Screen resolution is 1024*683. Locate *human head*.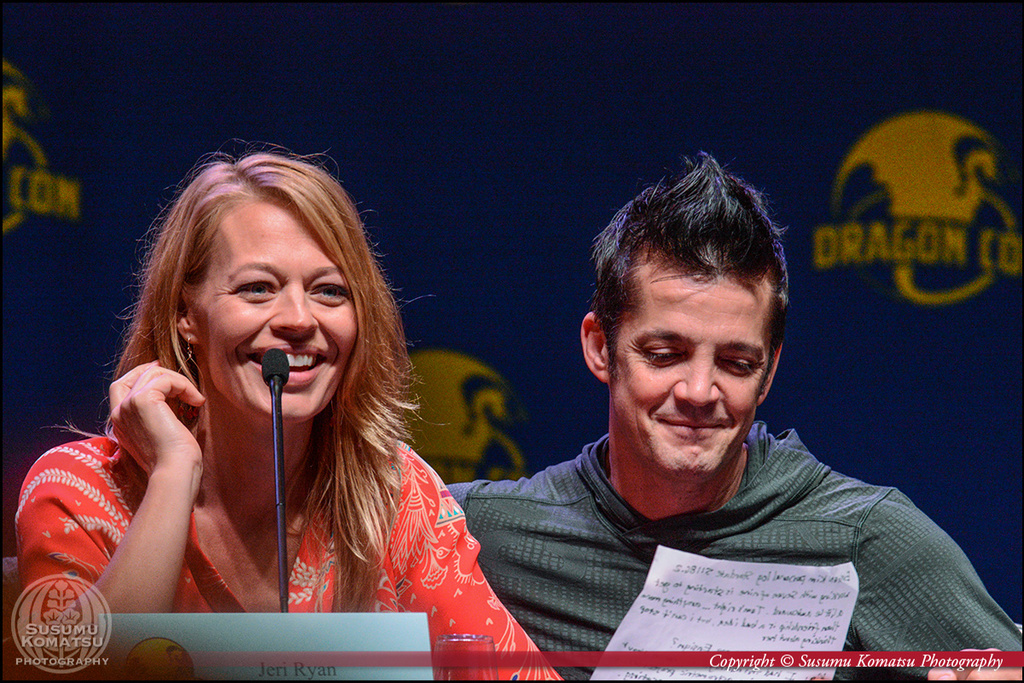
l=578, t=155, r=800, b=476.
